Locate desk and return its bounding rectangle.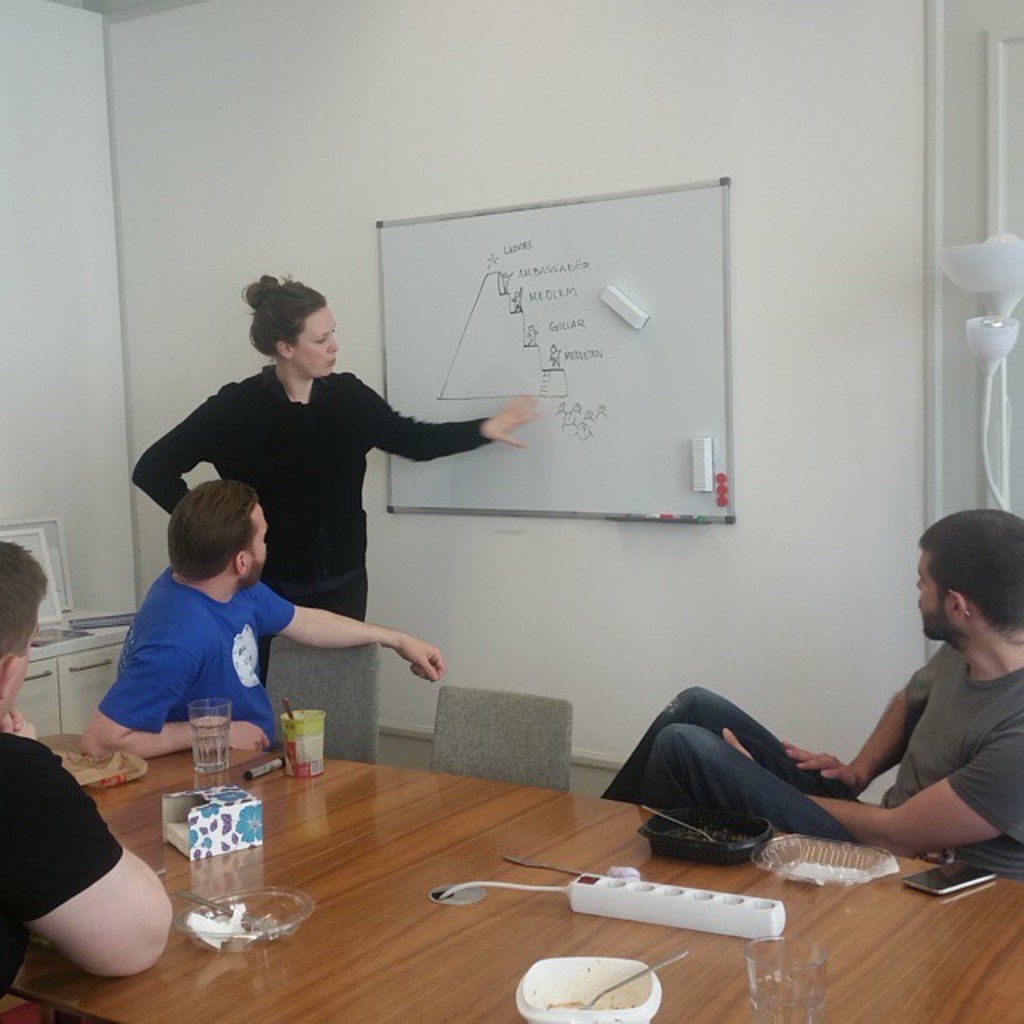
box=[0, 693, 1023, 1000].
